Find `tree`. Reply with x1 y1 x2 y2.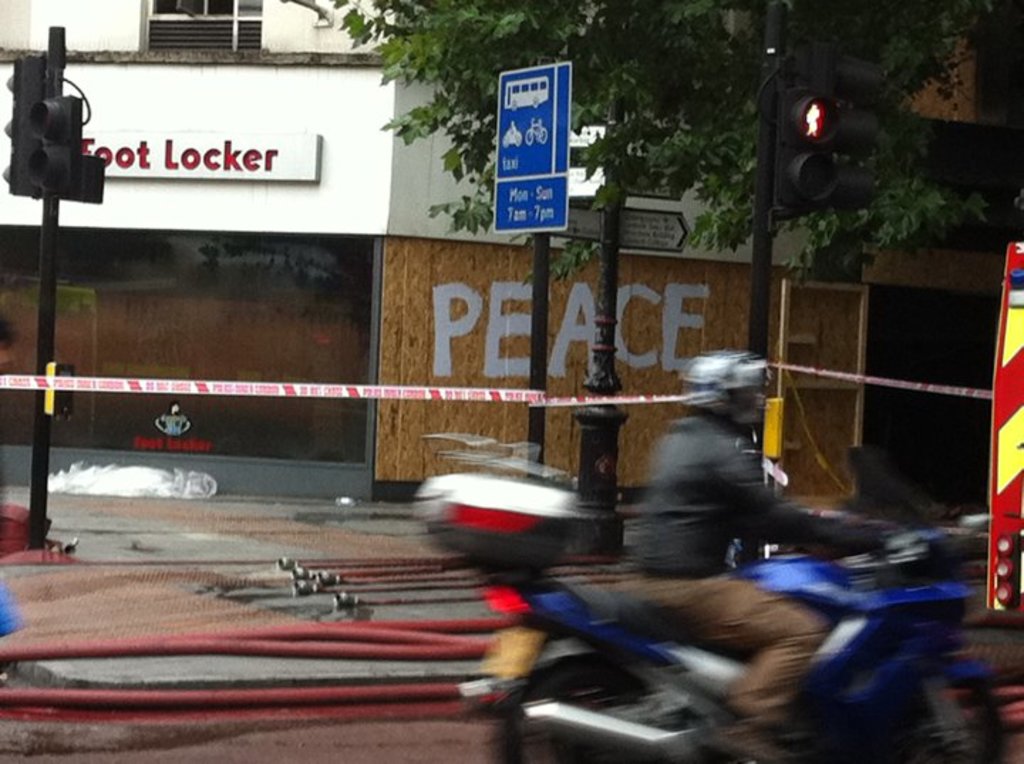
330 0 1017 292.
